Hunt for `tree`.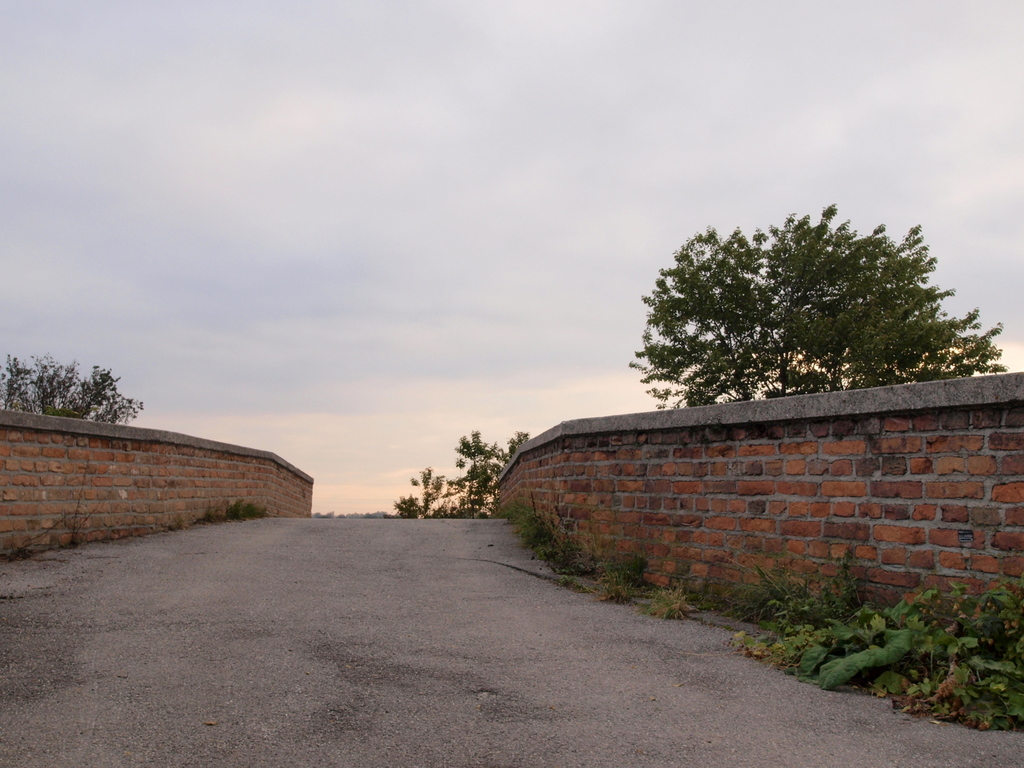
Hunted down at BBox(0, 353, 145, 419).
